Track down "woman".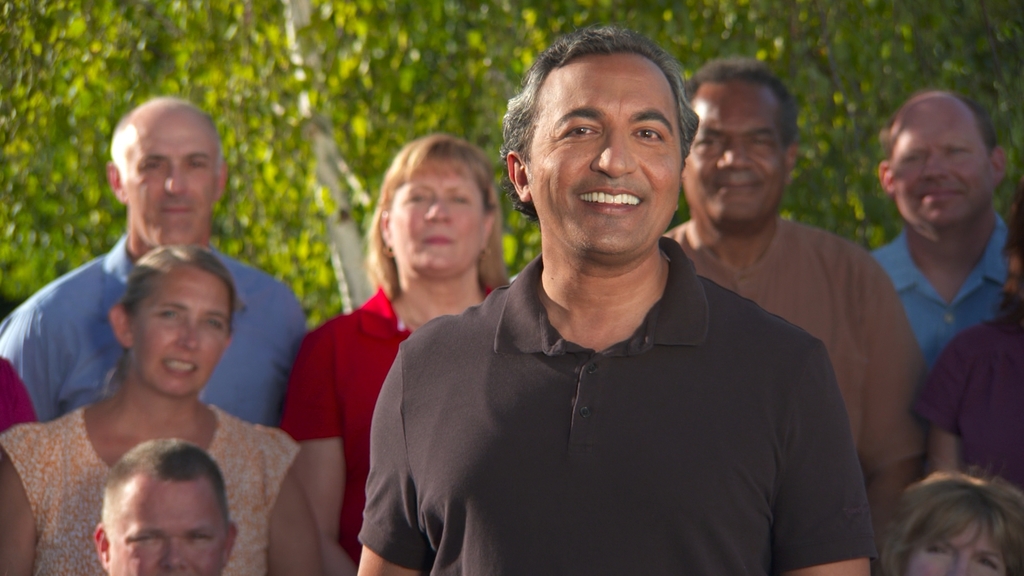
Tracked to region(276, 134, 516, 575).
